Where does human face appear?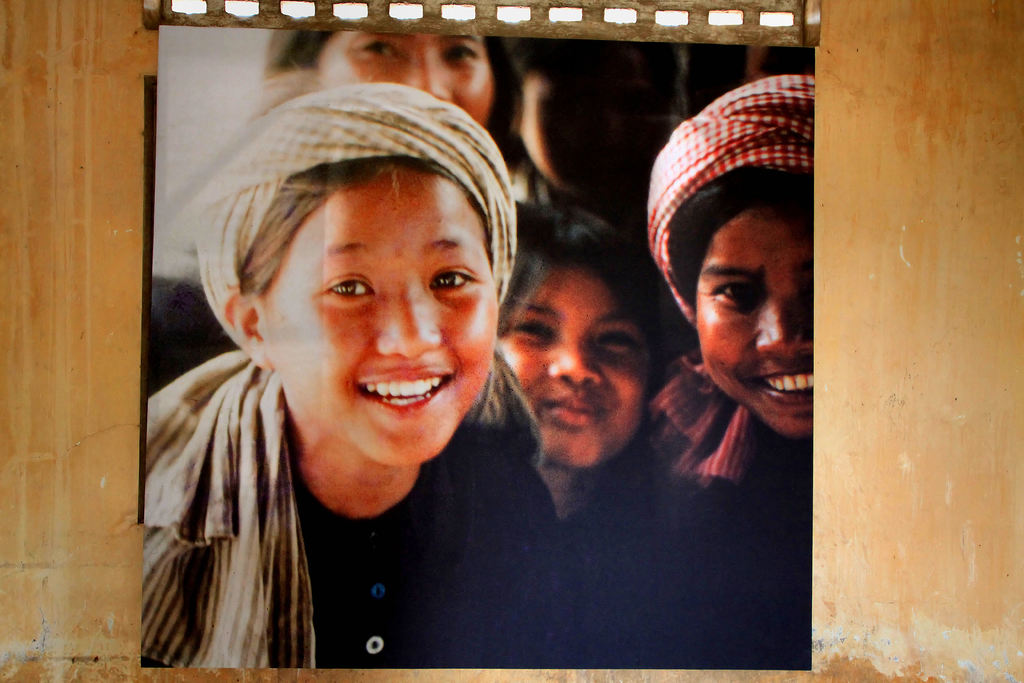
Appears at bbox(312, 29, 495, 127).
